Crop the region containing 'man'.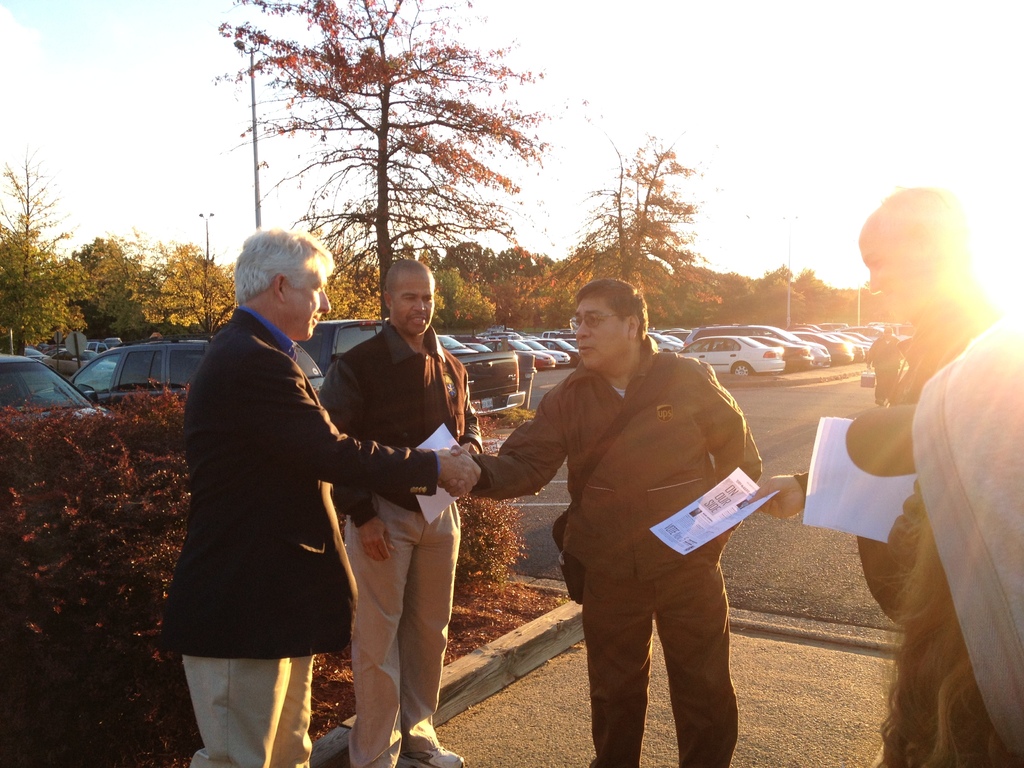
Crop region: x1=316, y1=255, x2=481, y2=767.
